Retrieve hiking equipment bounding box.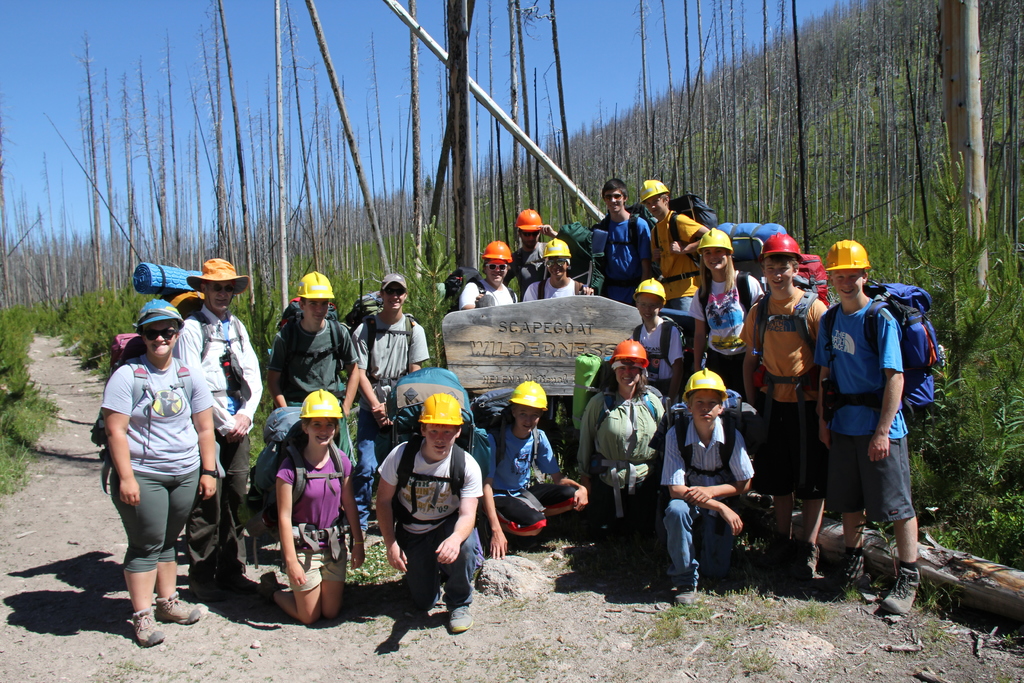
Bounding box: 638:177:673:202.
